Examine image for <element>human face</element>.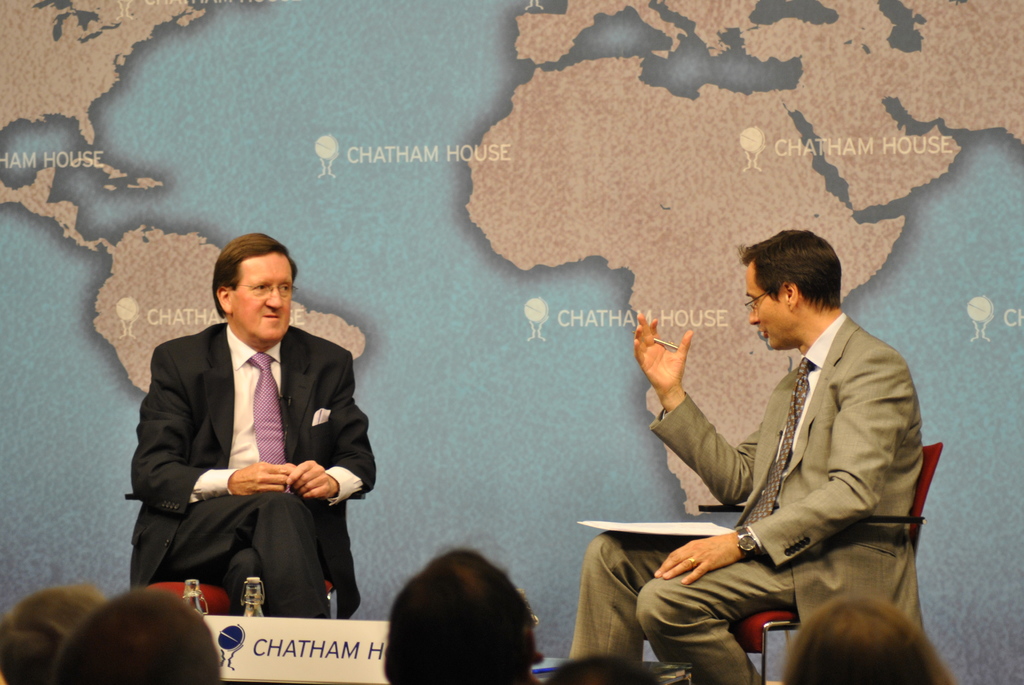
Examination result: {"left": 741, "top": 256, "right": 794, "bottom": 347}.
